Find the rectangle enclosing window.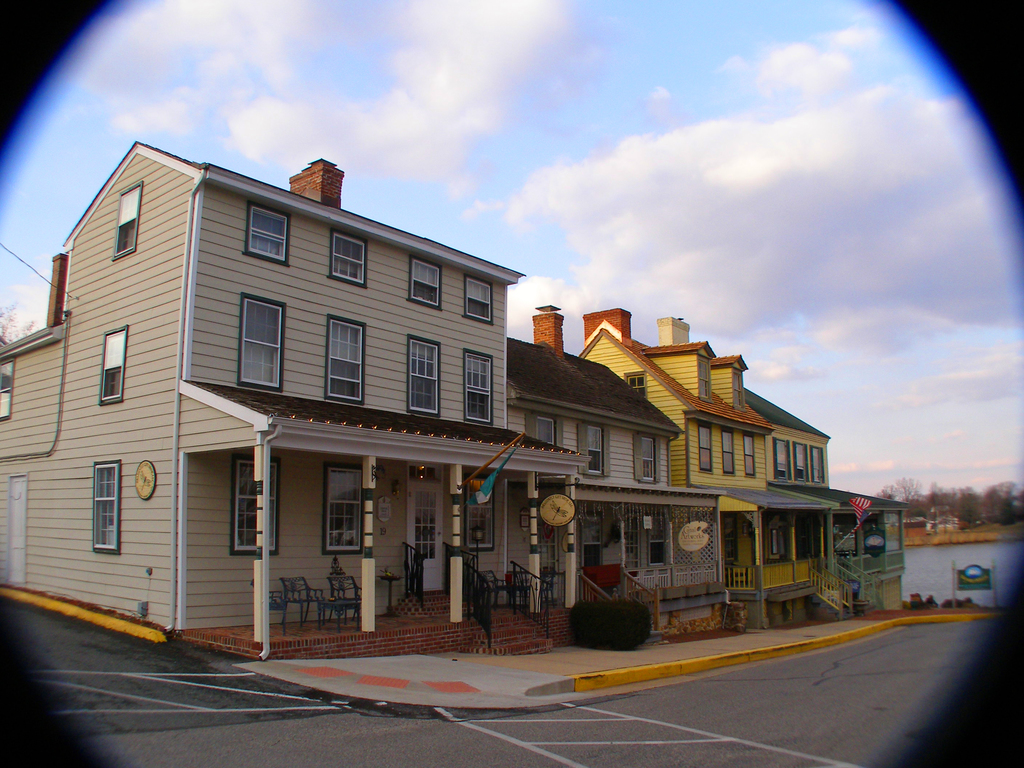
237,294,283,389.
